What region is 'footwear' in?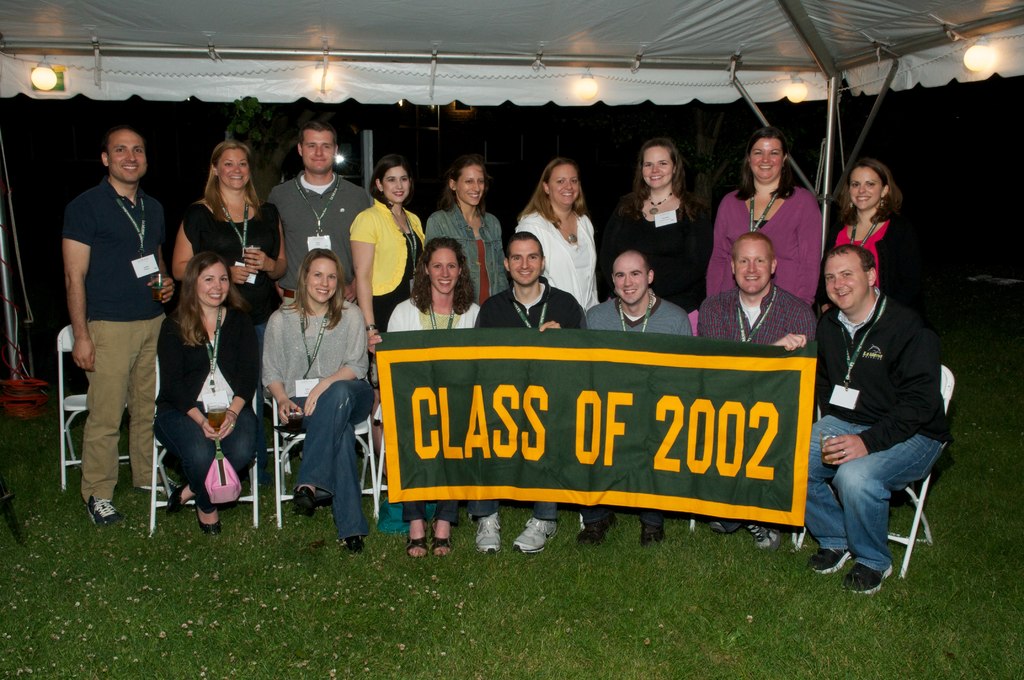
846/562/891/596.
